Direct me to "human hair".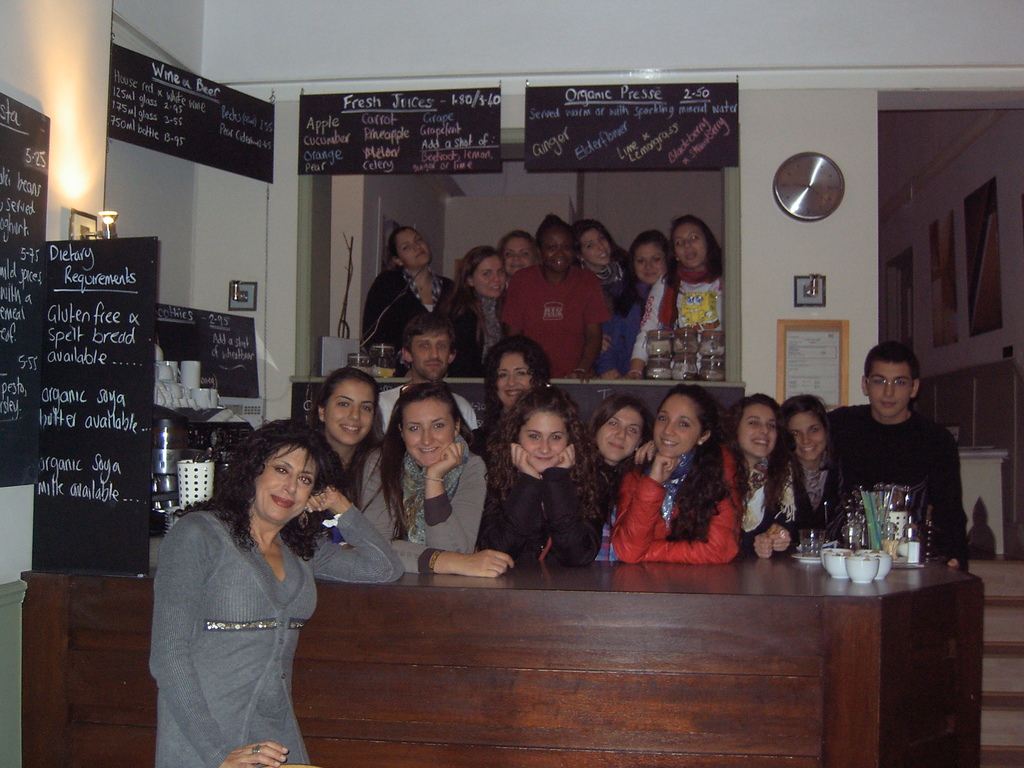
Direction: <box>773,394,837,480</box>.
